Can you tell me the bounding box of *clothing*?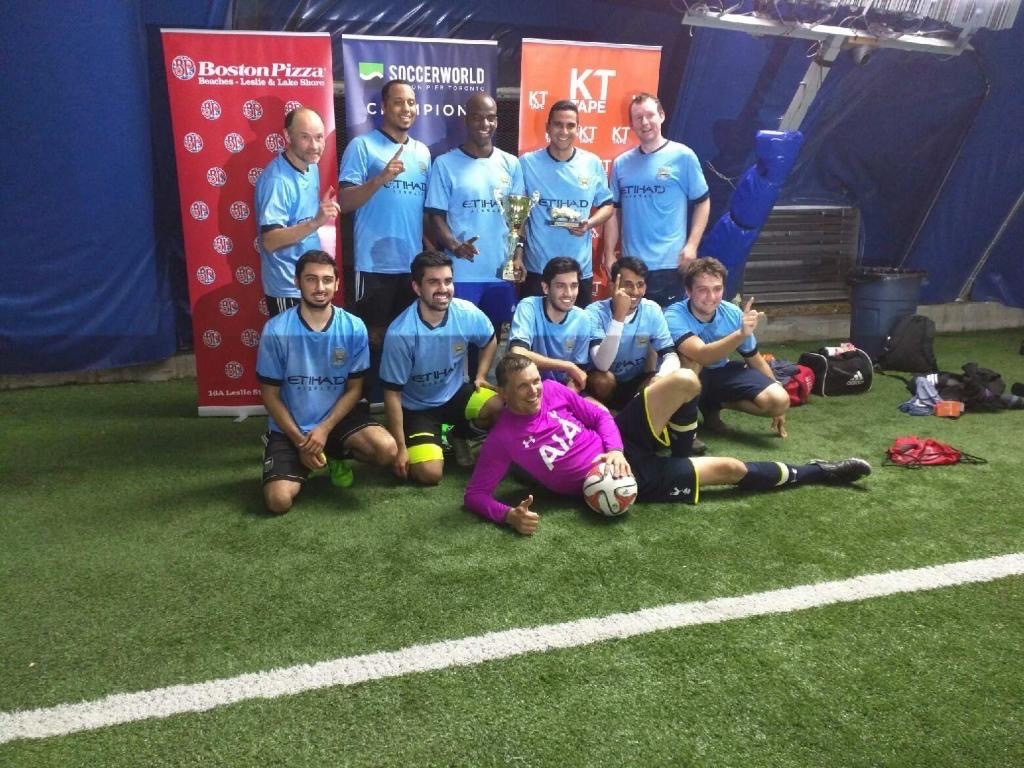
[x1=466, y1=377, x2=691, y2=529].
